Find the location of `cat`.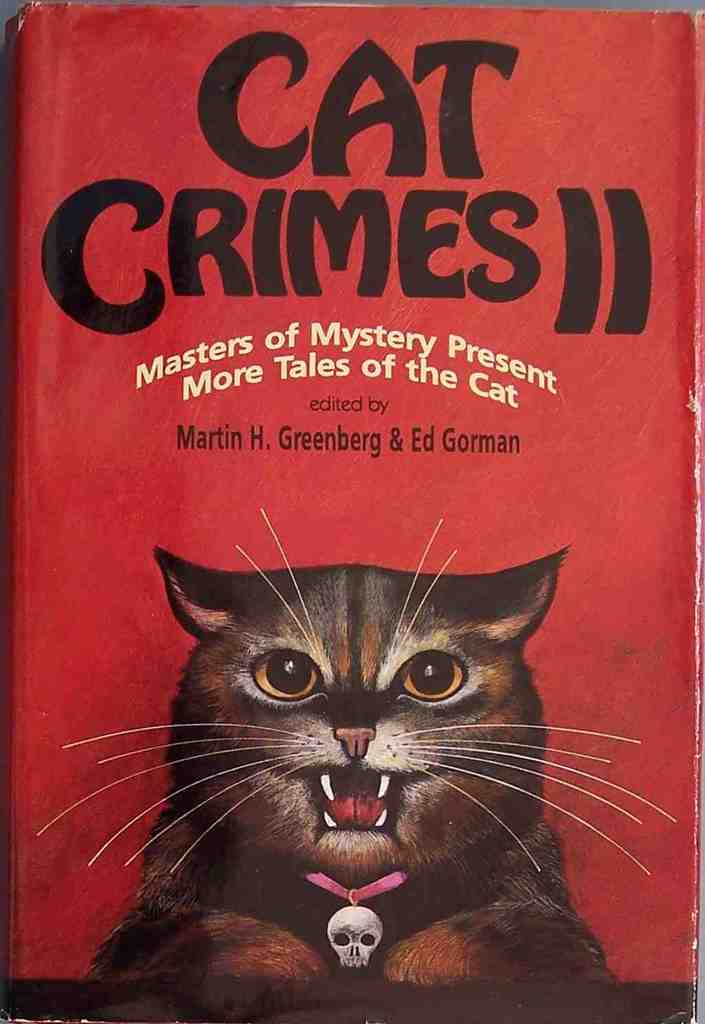
Location: locate(34, 508, 677, 1012).
